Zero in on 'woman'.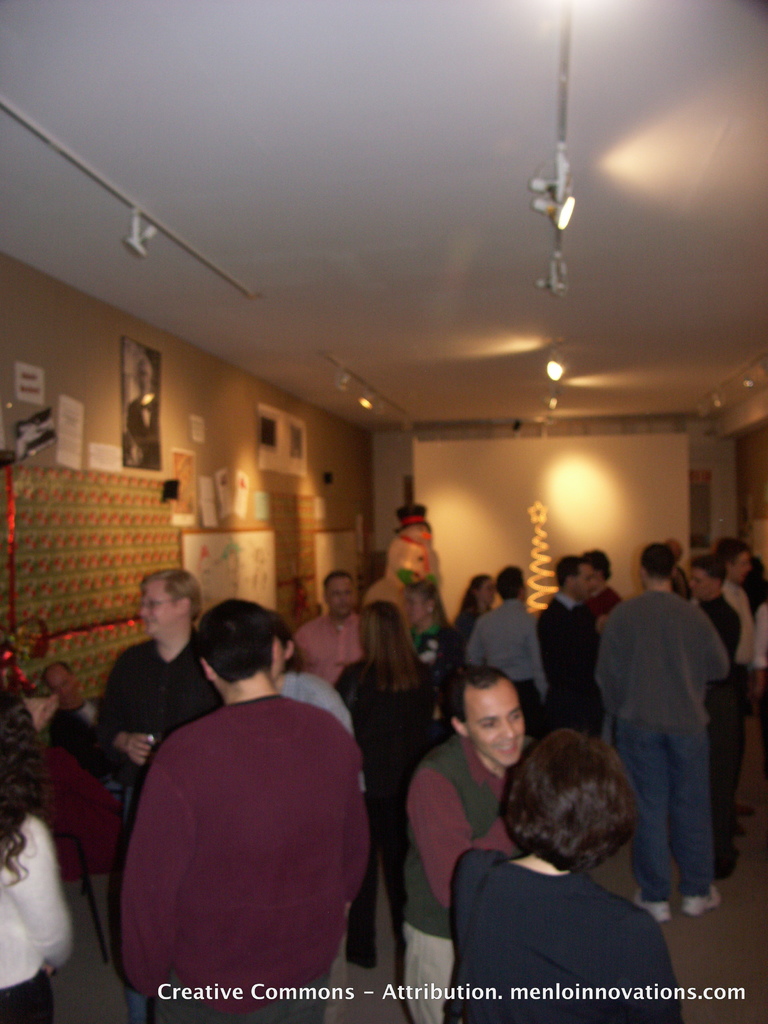
Zeroed in: Rect(338, 602, 434, 973).
